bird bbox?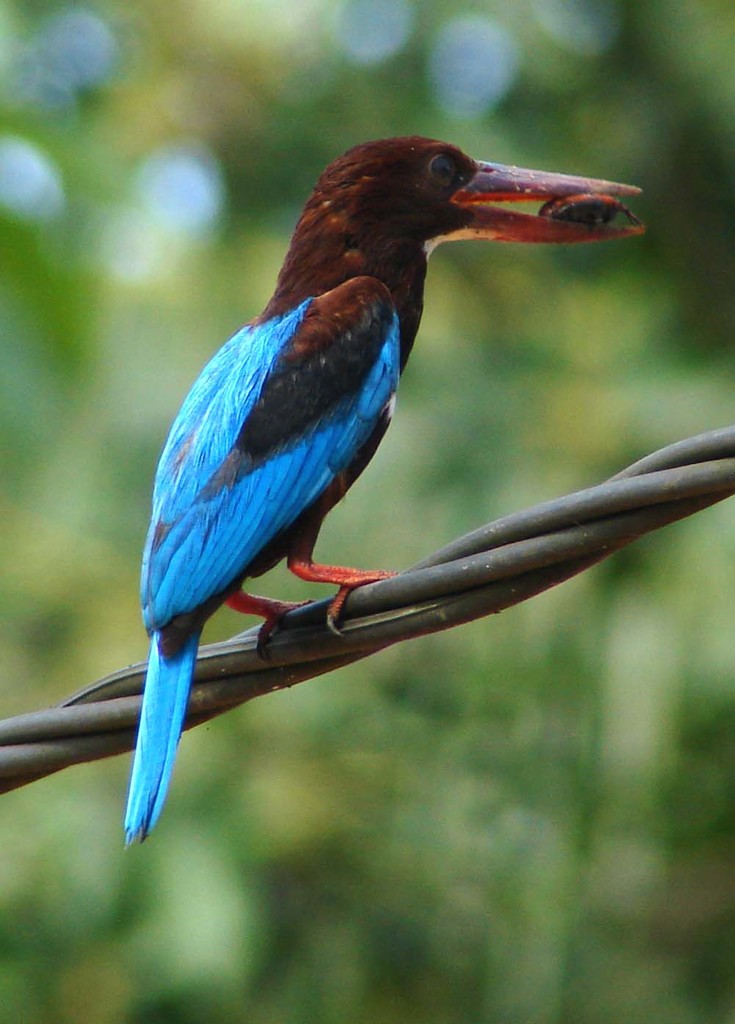
<region>117, 132, 651, 855</region>
